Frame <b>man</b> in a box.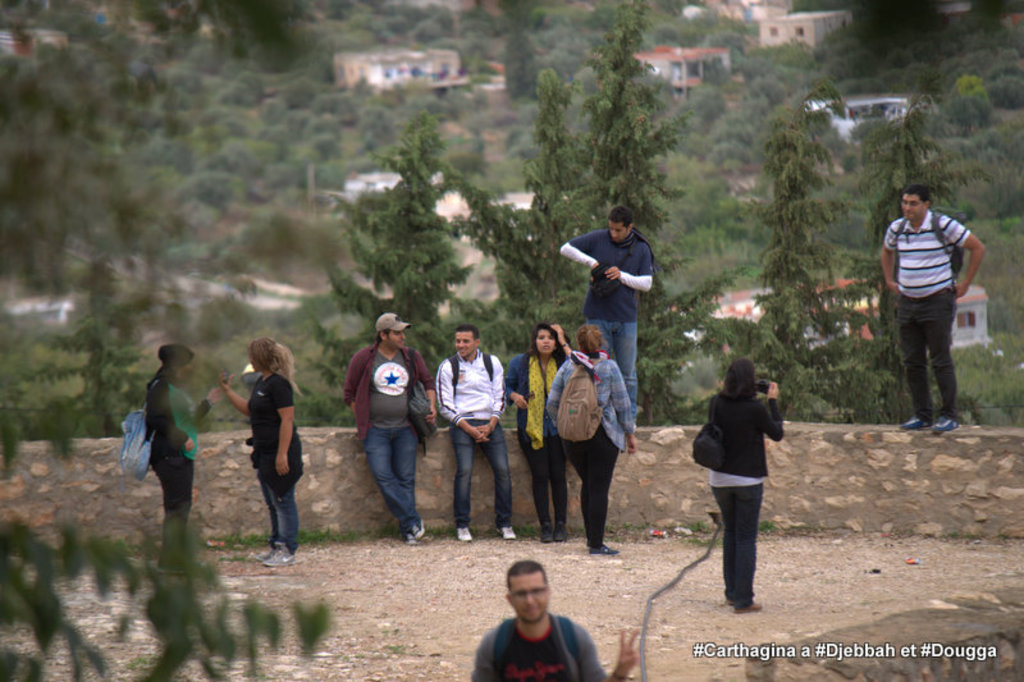
detection(463, 571, 613, 681).
